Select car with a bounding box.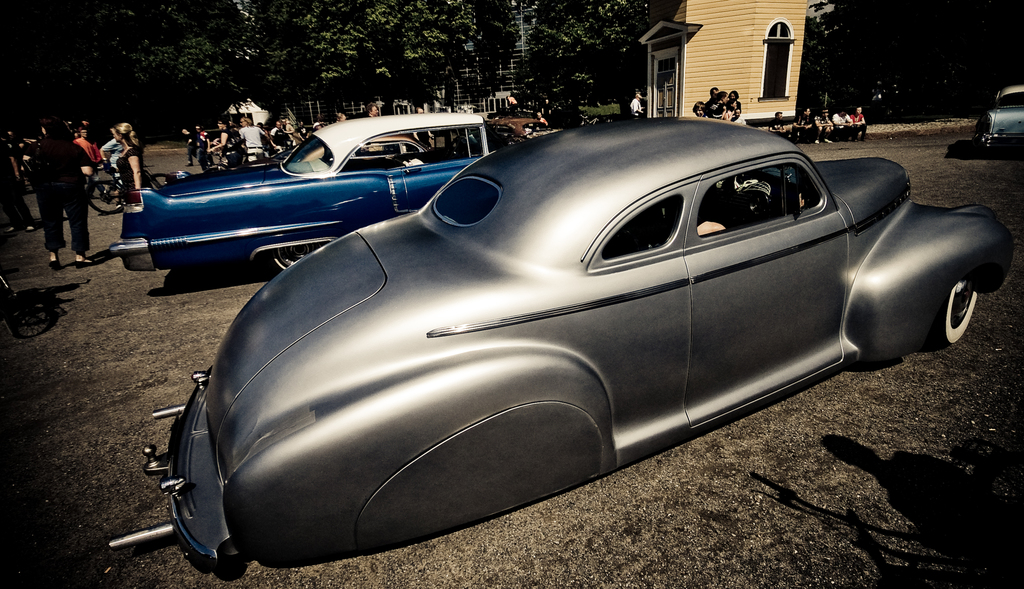
left=100, top=108, right=1020, bottom=576.
